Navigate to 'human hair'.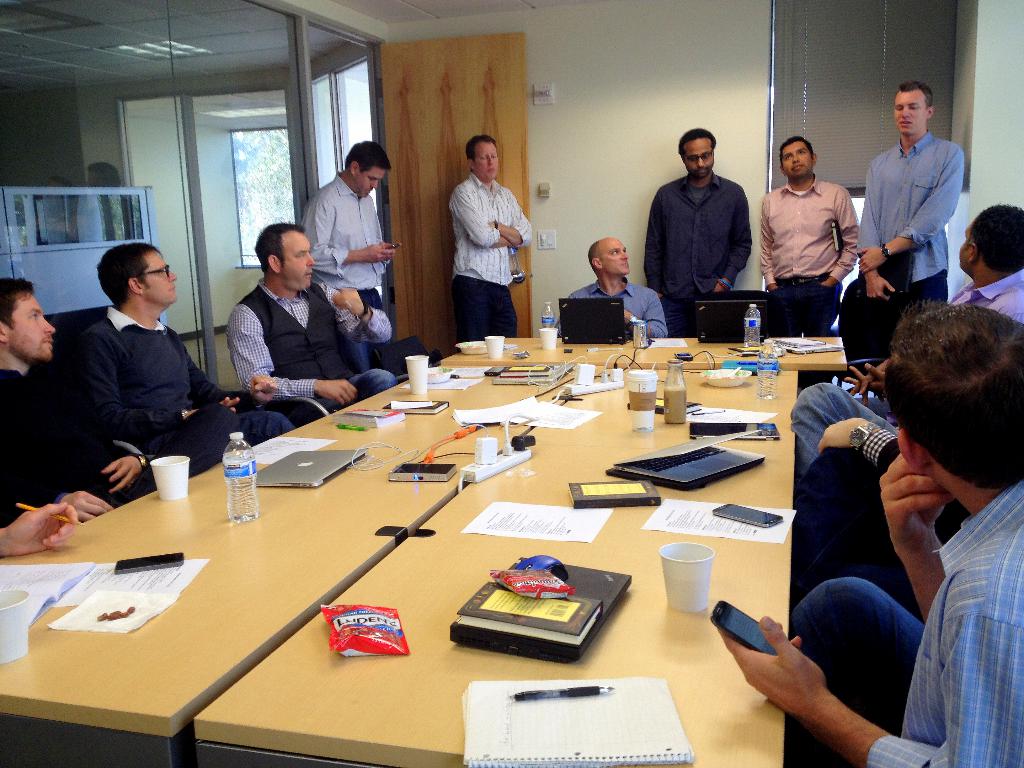
Navigation target: BBox(464, 135, 492, 161).
